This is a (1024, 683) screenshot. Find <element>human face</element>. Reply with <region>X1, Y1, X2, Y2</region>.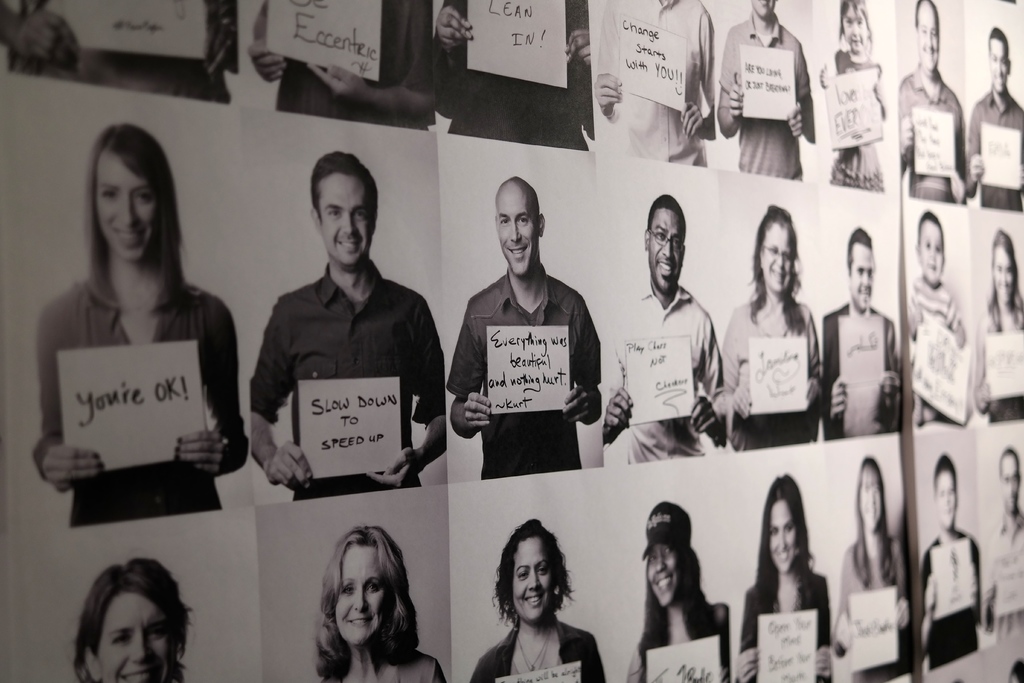
<region>644, 545, 684, 609</region>.
